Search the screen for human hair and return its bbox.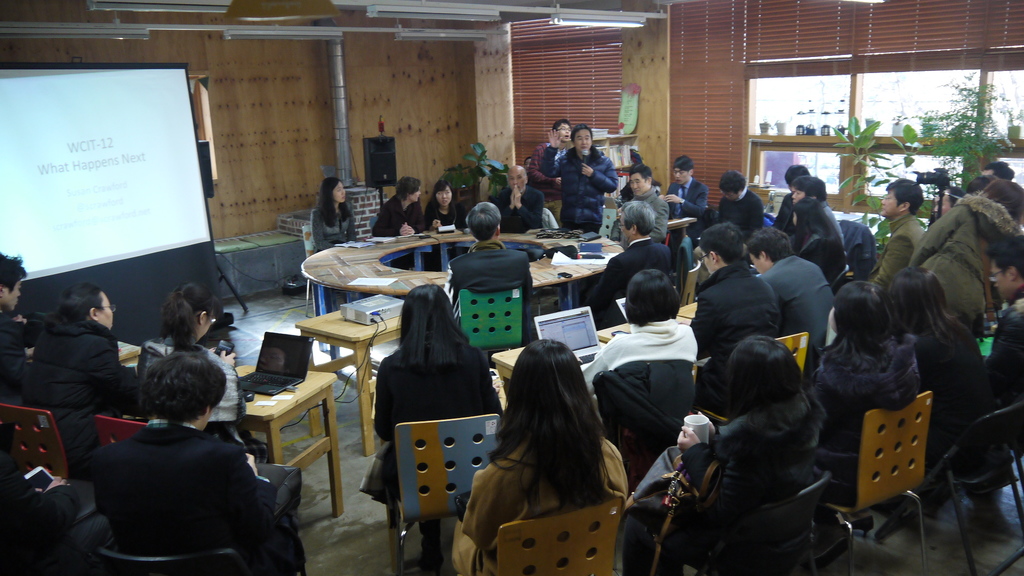
Found: {"x1": 395, "y1": 175, "x2": 419, "y2": 204}.
